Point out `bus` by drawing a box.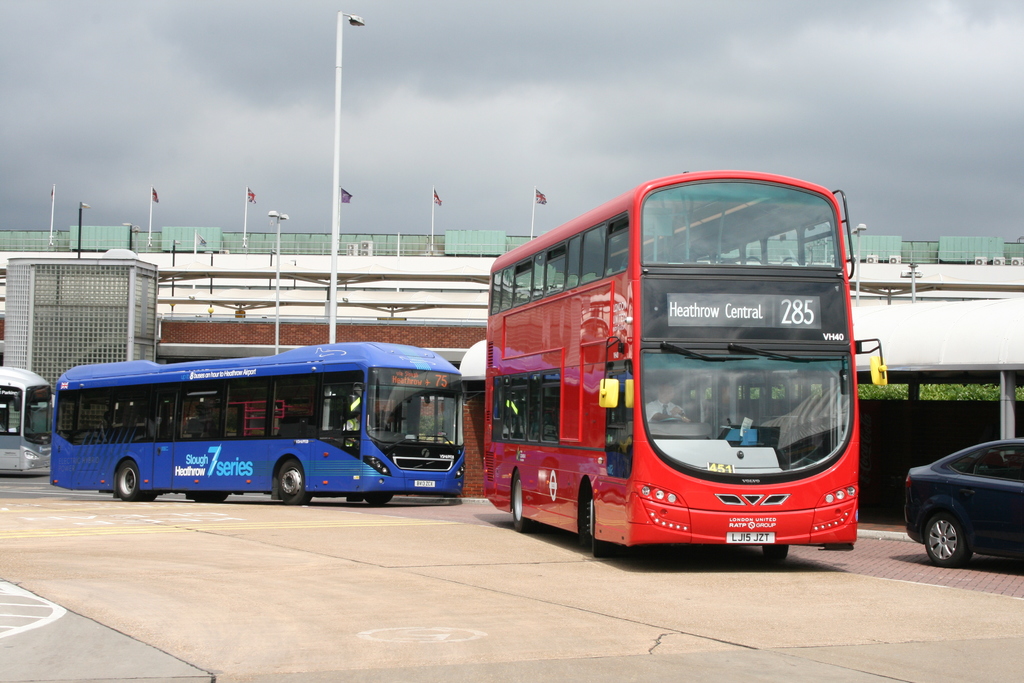
{"left": 49, "top": 341, "right": 467, "bottom": 506}.
